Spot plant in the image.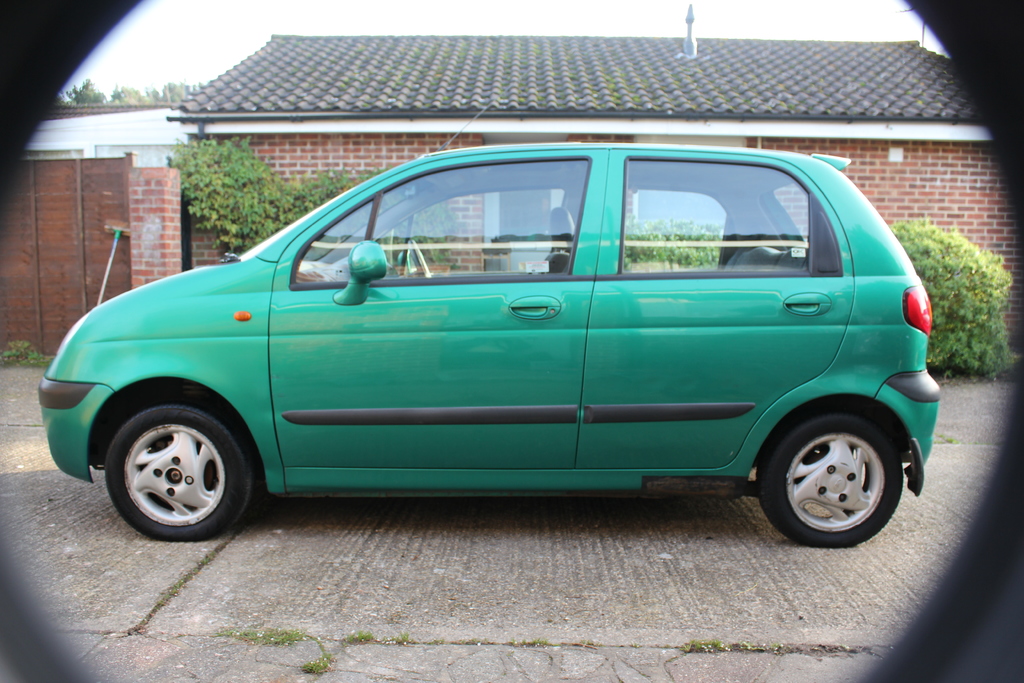
plant found at box=[397, 629, 410, 641].
